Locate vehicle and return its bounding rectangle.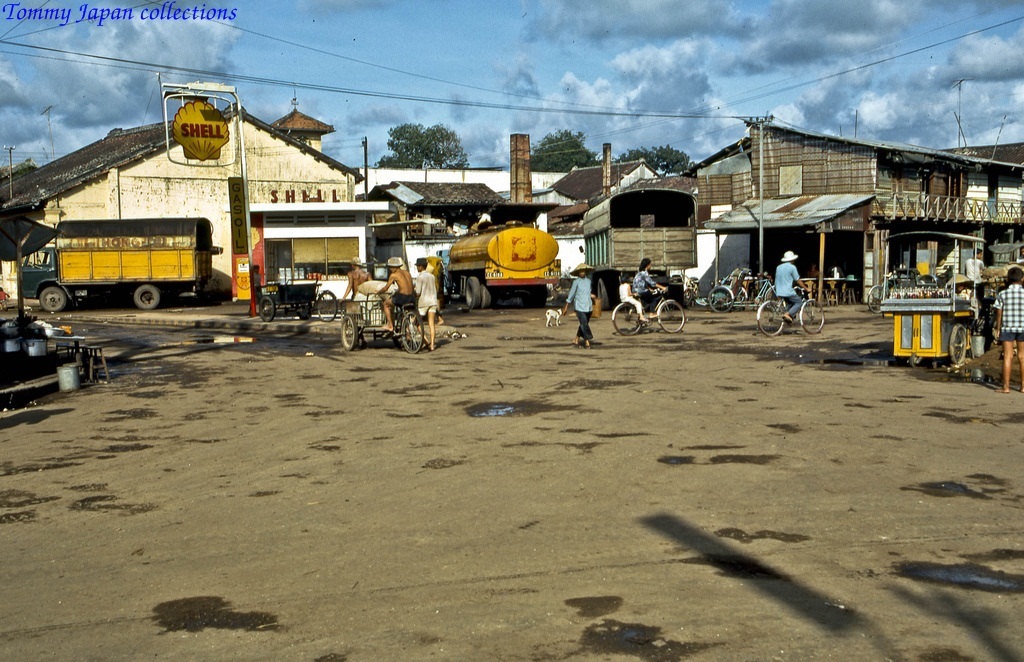
<region>610, 282, 690, 330</region>.
